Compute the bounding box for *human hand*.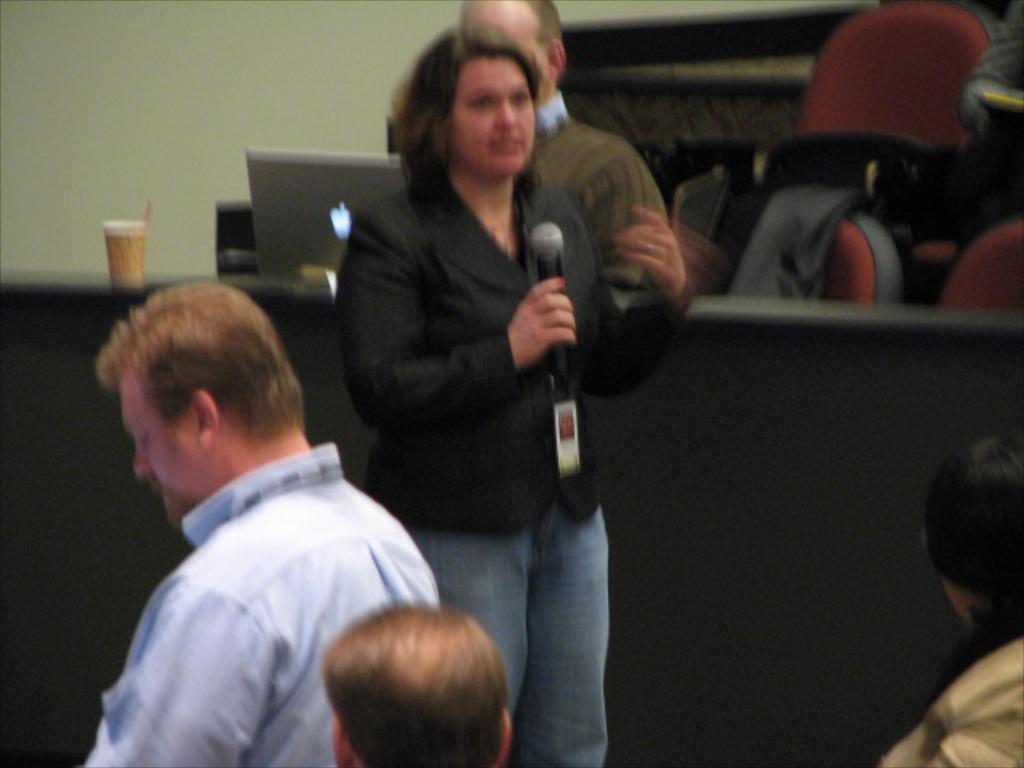
bbox=(610, 202, 690, 304).
